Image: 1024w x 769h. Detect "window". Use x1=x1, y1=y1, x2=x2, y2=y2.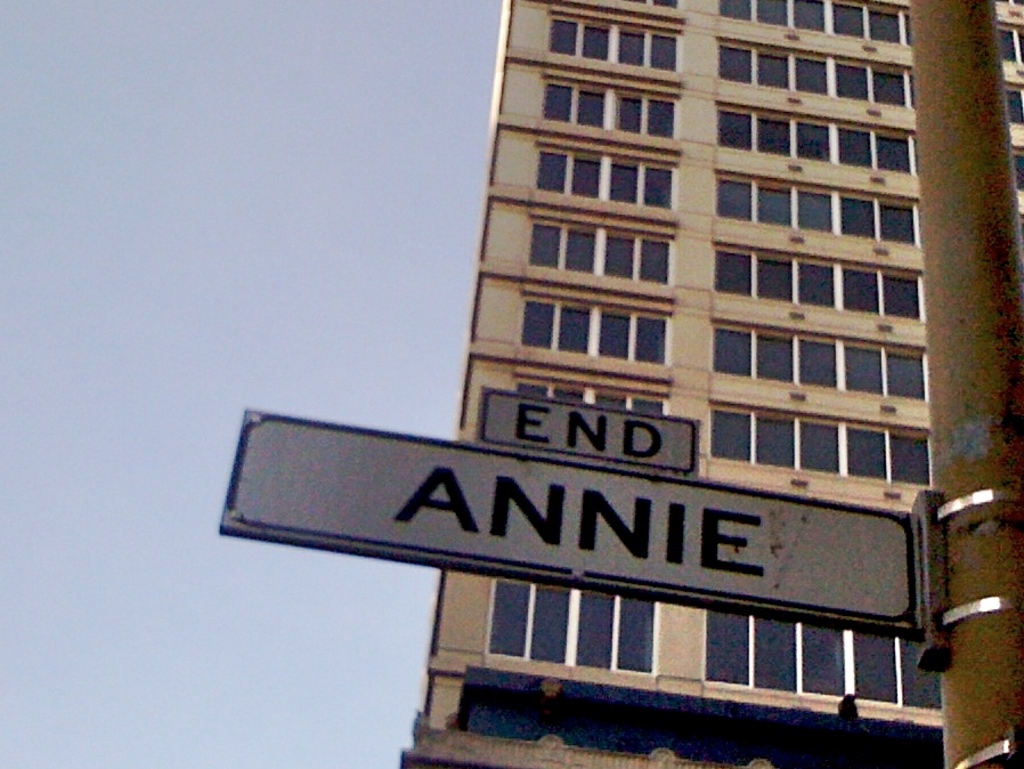
x1=749, y1=618, x2=794, y2=690.
